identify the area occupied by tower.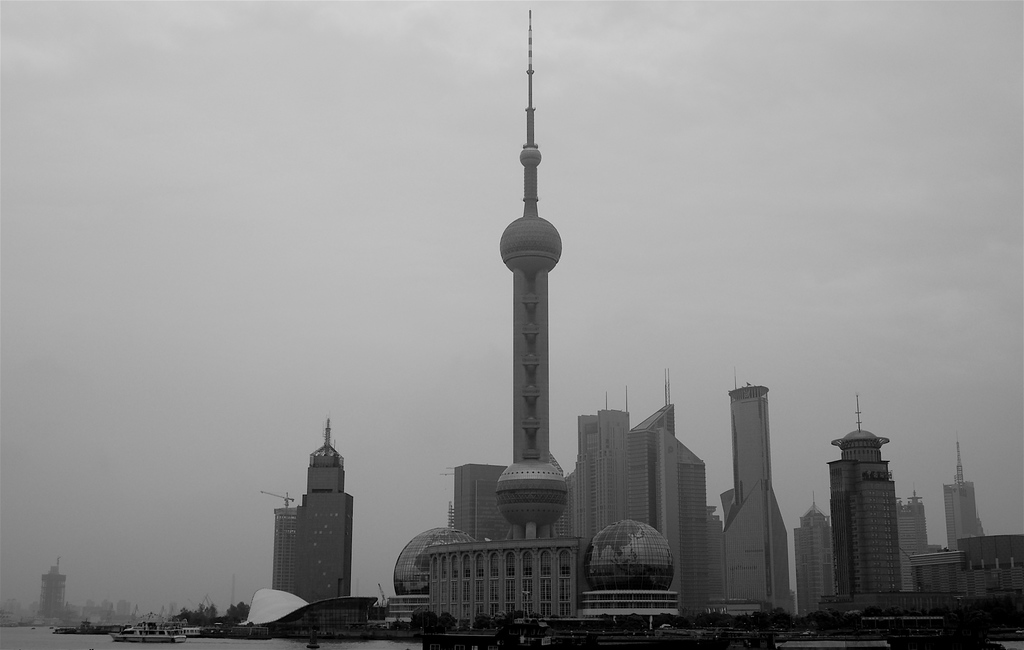
Area: <region>294, 427, 358, 598</region>.
